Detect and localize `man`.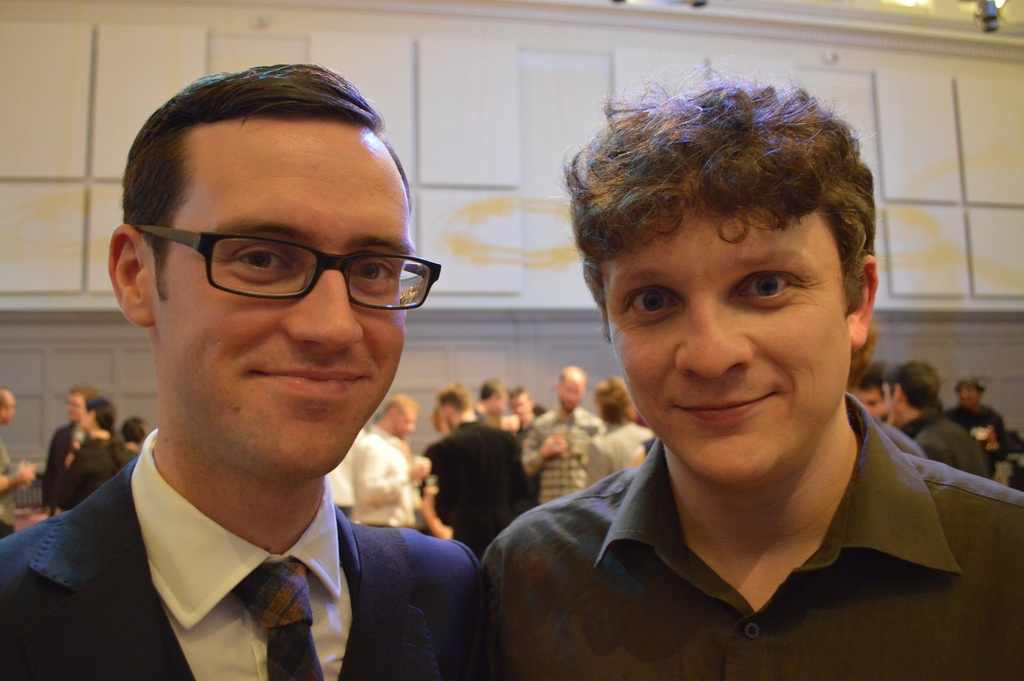
Localized at bbox=[3, 69, 539, 680].
